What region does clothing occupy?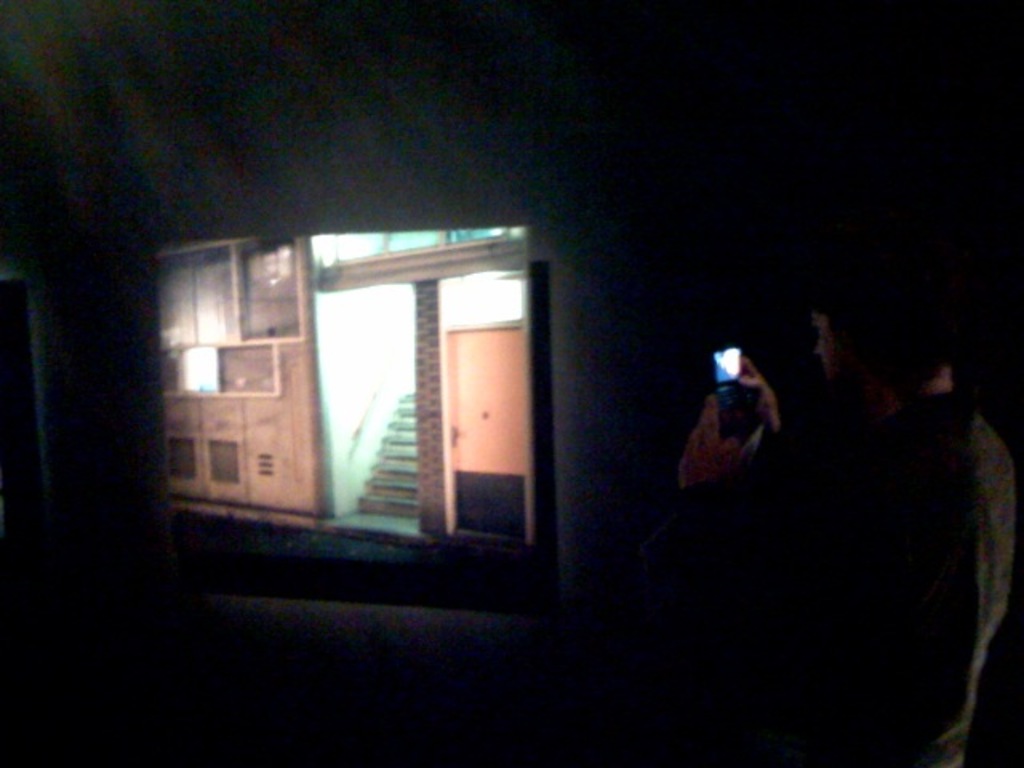
bbox(682, 386, 1019, 766).
